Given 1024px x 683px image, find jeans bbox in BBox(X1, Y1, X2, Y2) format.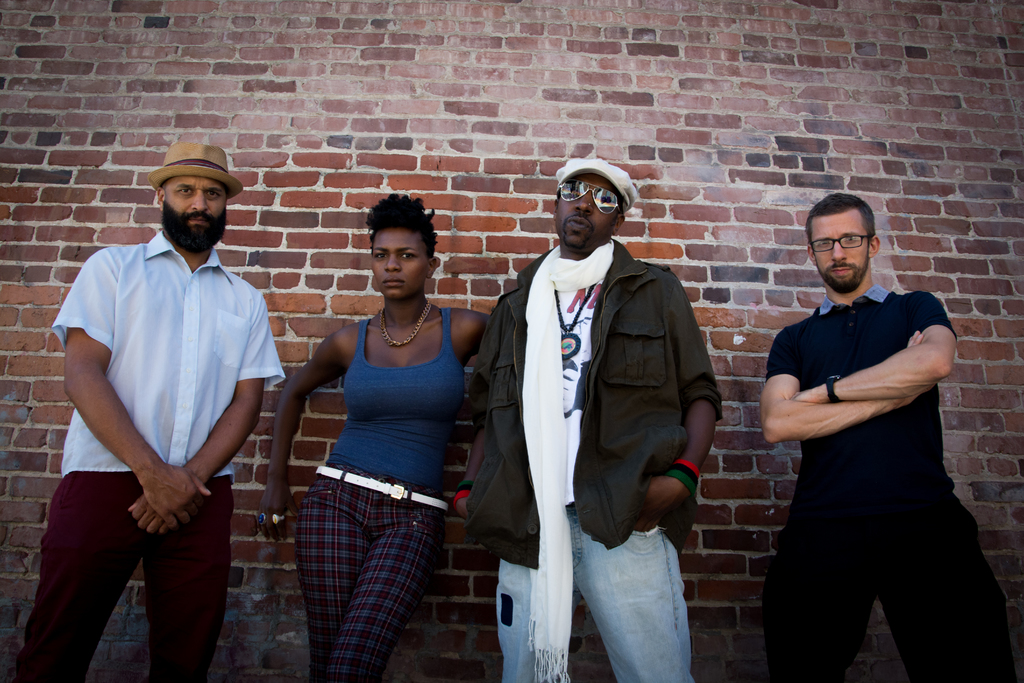
BBox(493, 503, 699, 682).
